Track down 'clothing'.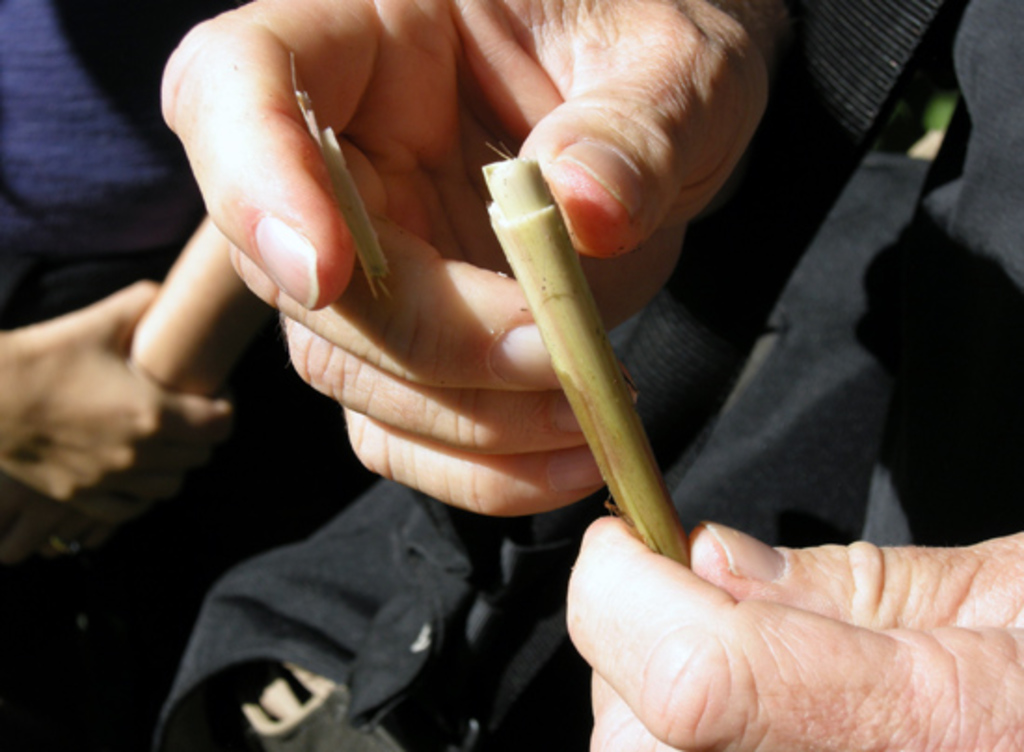
Tracked to 143/0/1022/750.
